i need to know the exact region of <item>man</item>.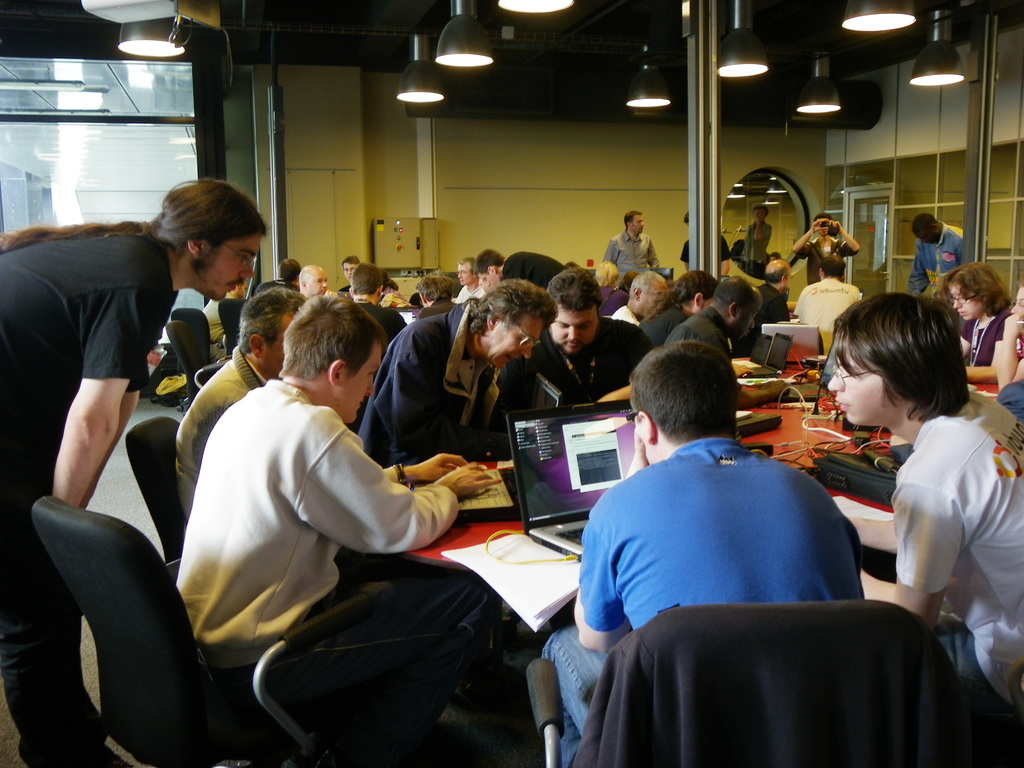
Region: (665, 275, 790, 412).
